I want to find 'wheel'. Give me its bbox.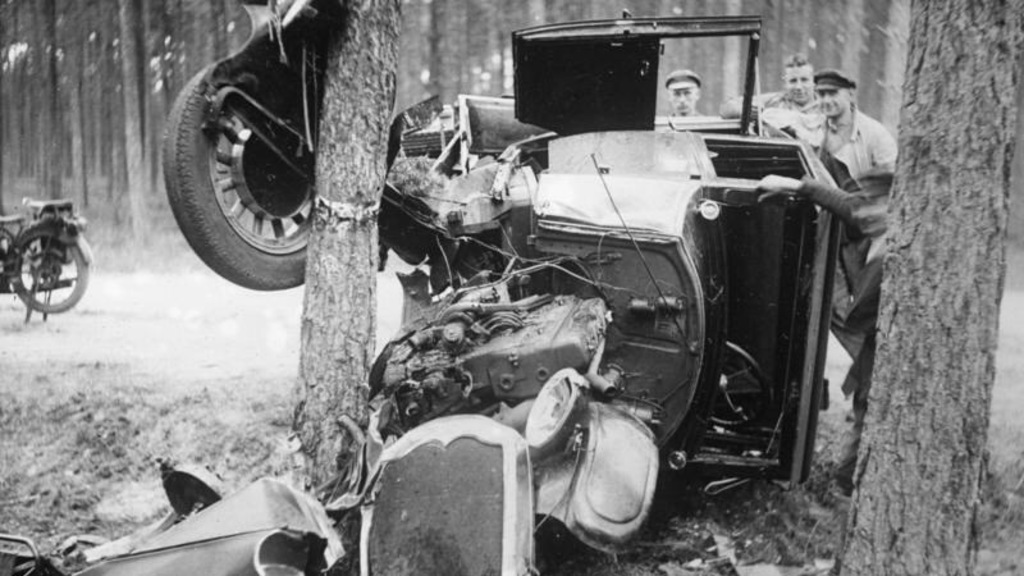
rect(154, 15, 325, 291).
